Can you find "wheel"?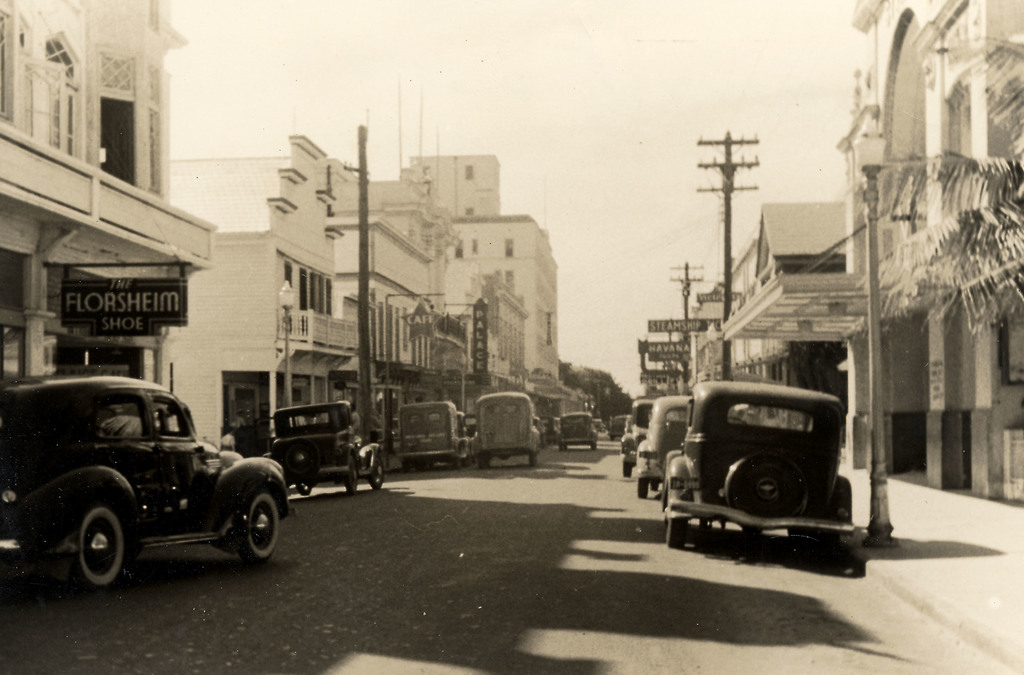
Yes, bounding box: region(232, 495, 278, 564).
